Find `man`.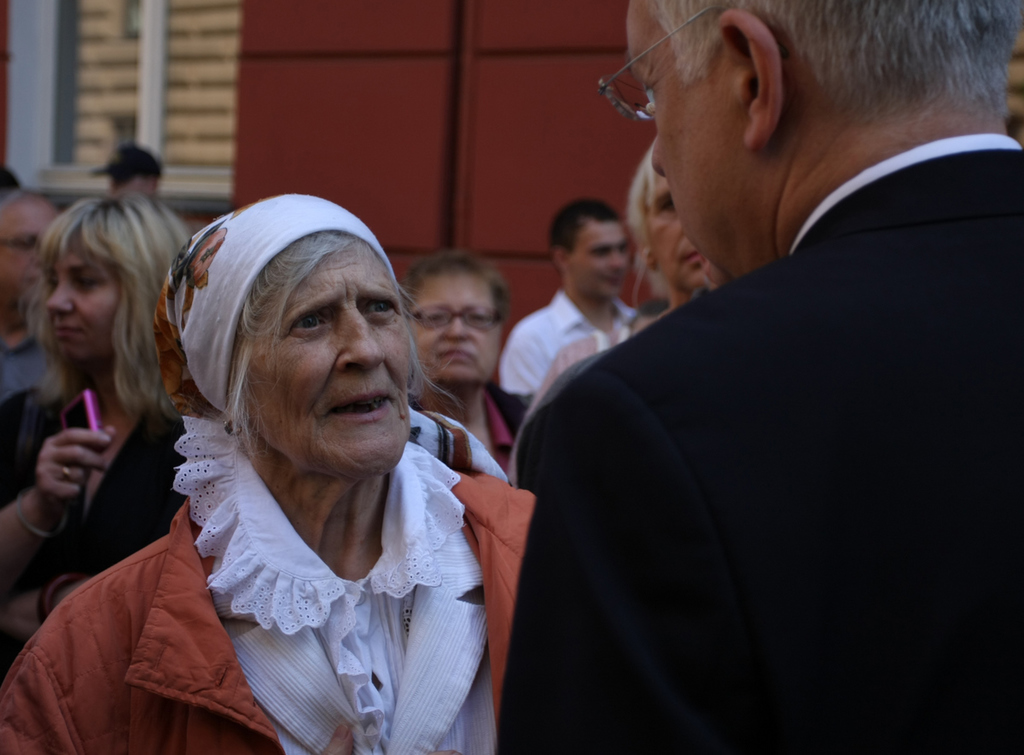
pyautogui.locateOnScreen(503, 200, 648, 418).
